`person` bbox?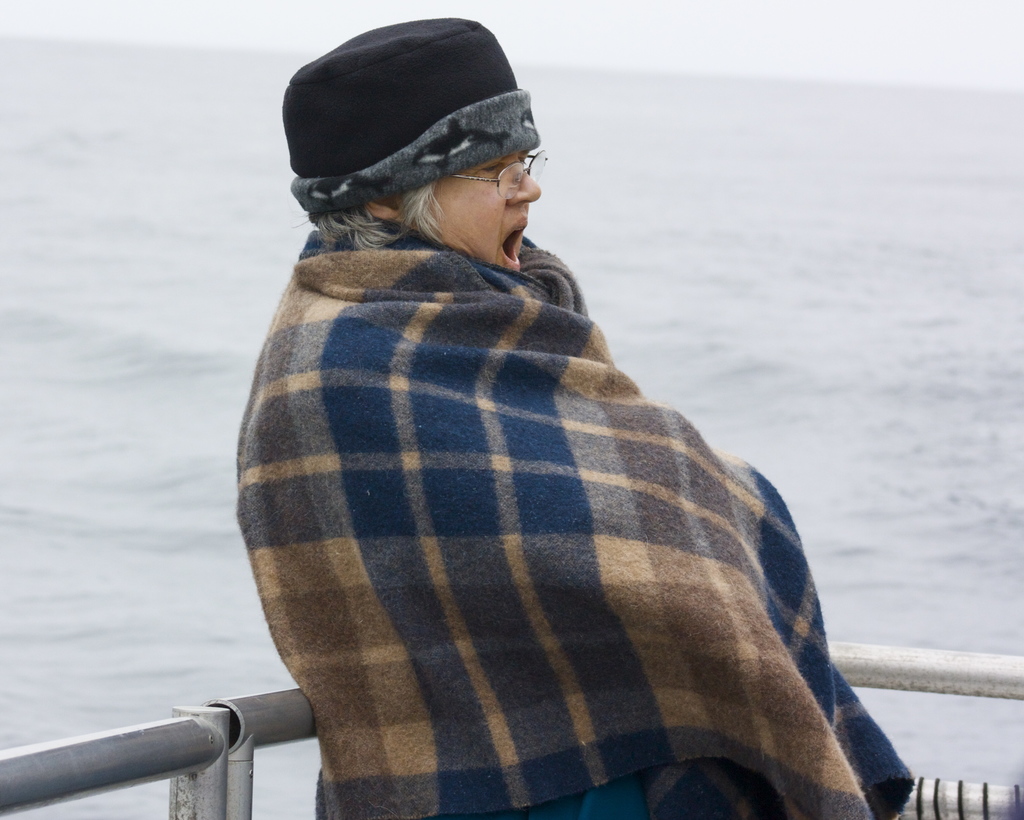
pyautogui.locateOnScreen(212, 6, 912, 789)
